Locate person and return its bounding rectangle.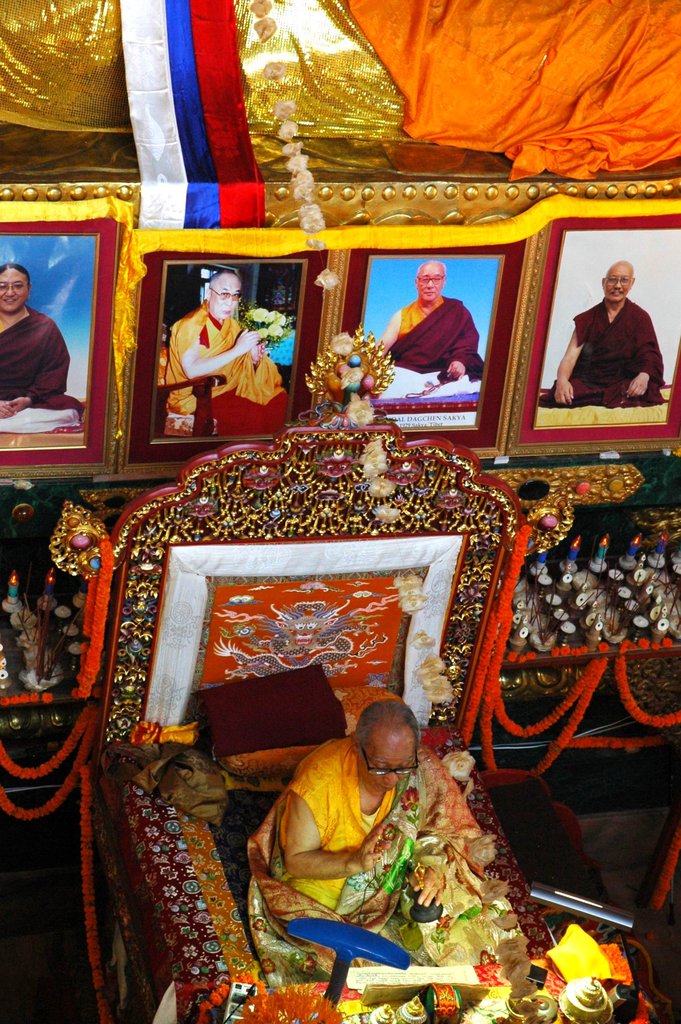
[x1=0, y1=264, x2=91, y2=428].
